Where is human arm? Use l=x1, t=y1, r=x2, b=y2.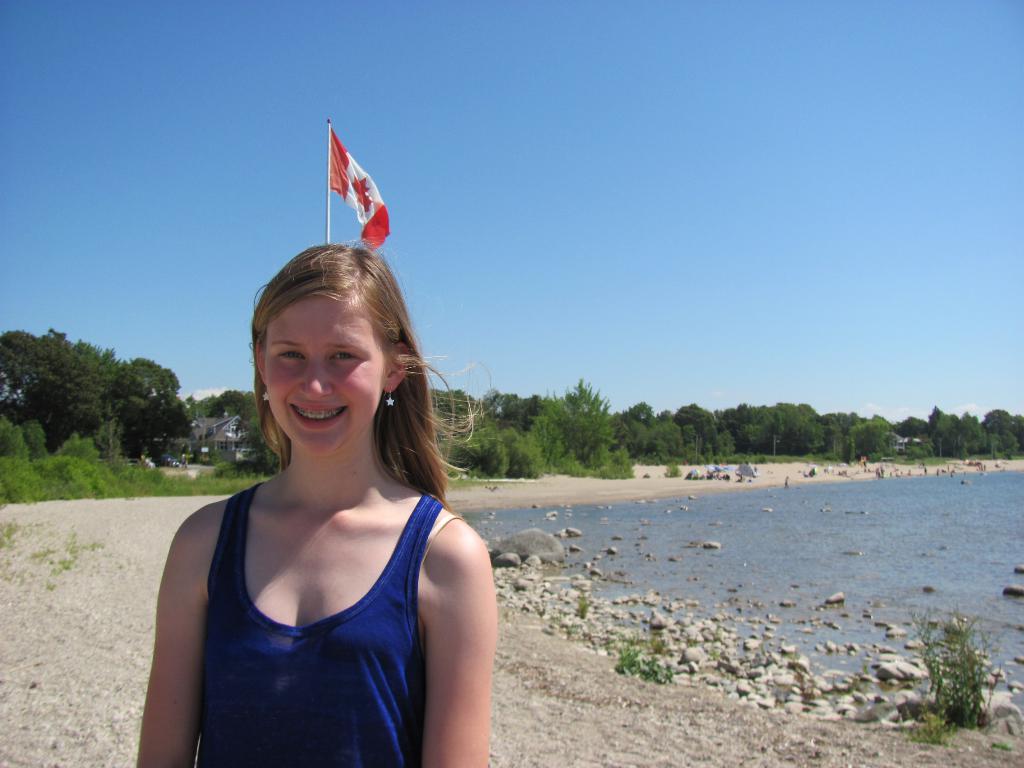
l=419, t=516, r=497, b=767.
